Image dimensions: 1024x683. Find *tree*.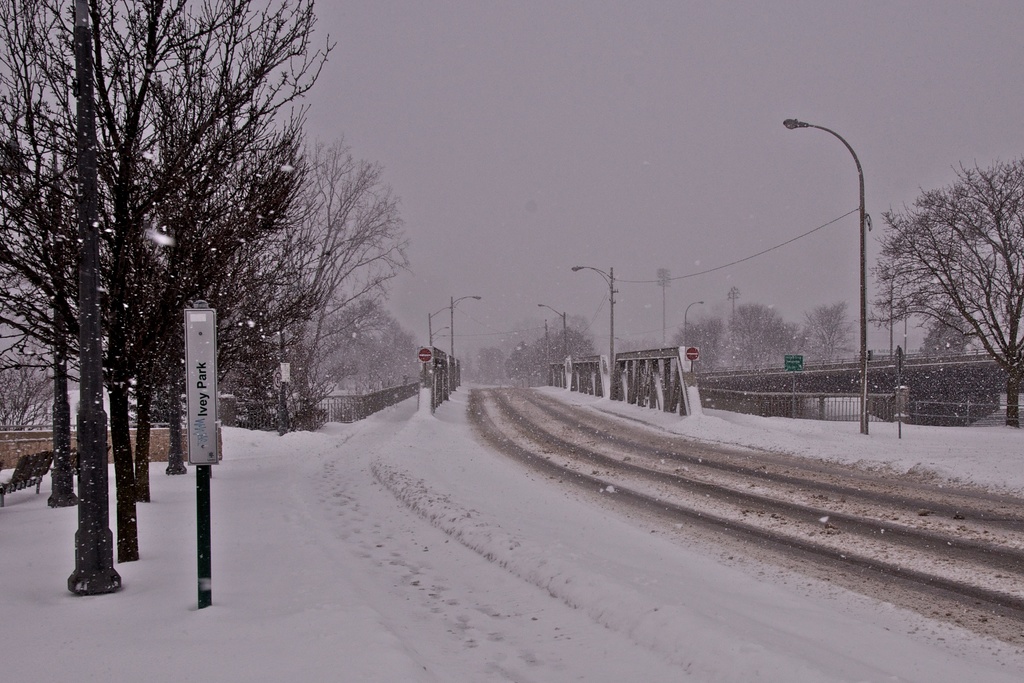
806,285,865,361.
